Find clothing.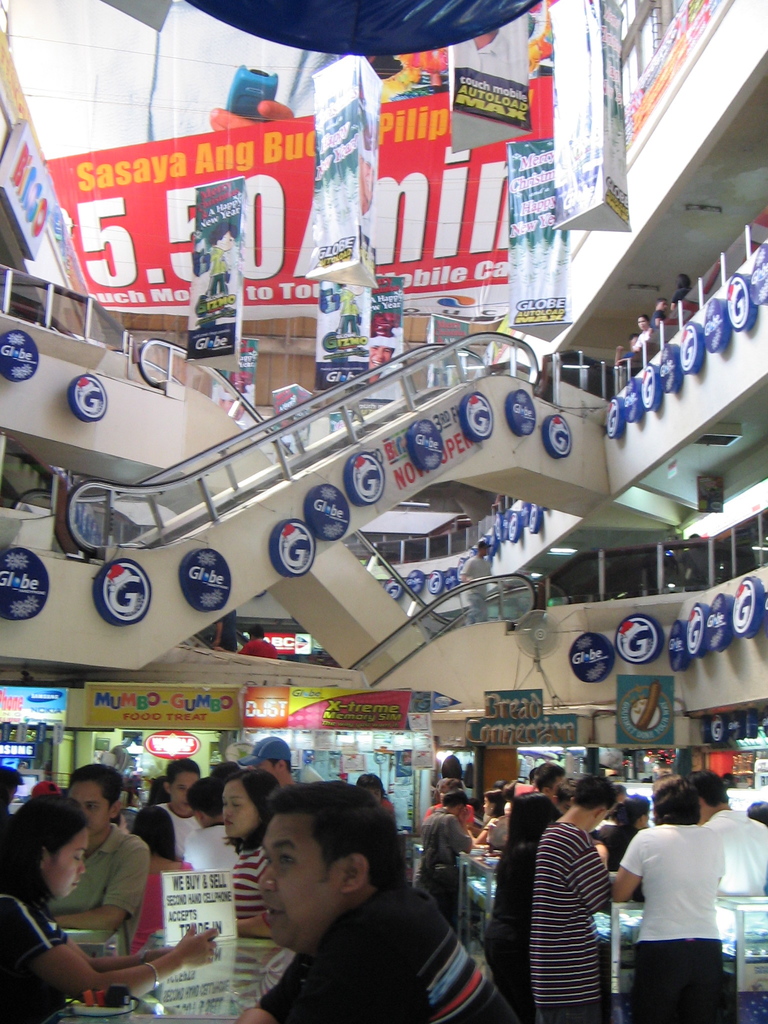
box(618, 822, 726, 1020).
